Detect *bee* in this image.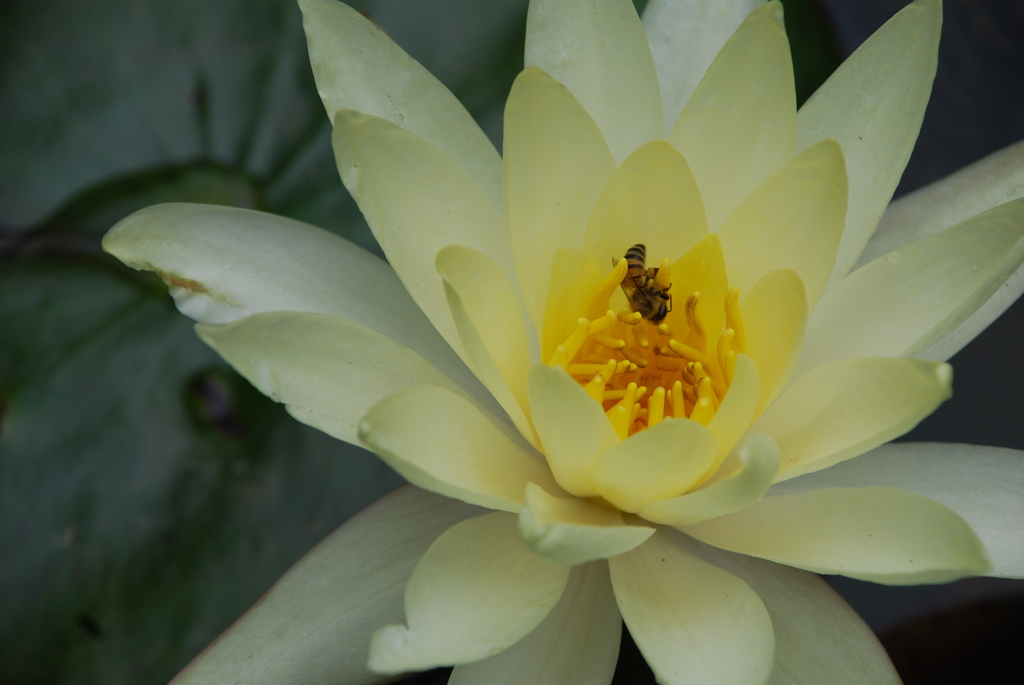
Detection: 610 242 678 327.
